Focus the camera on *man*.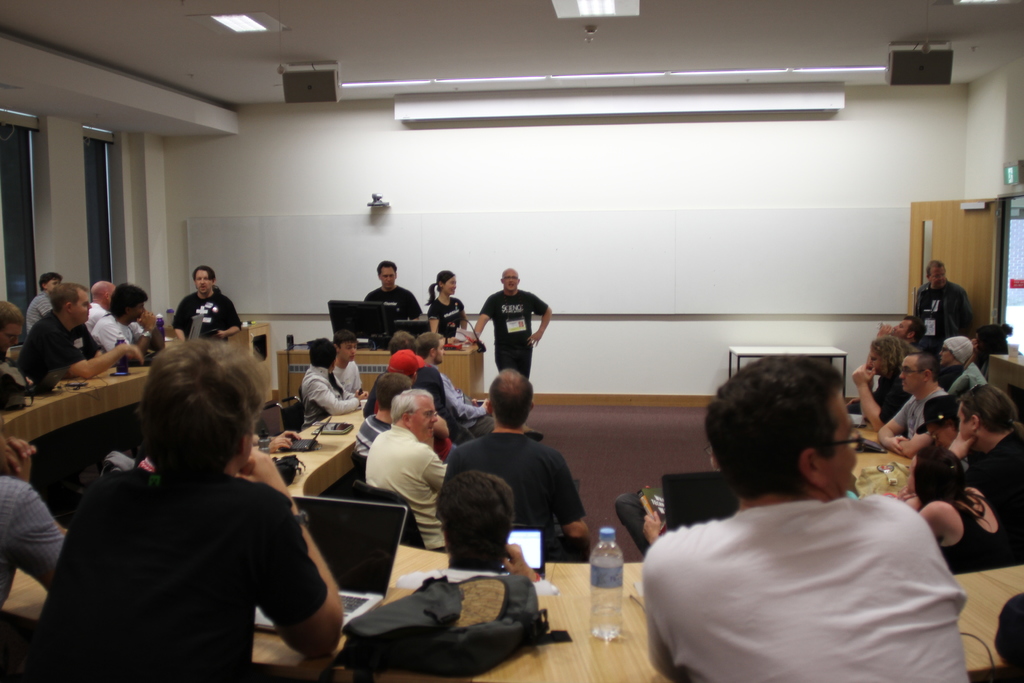
Focus region: detection(876, 311, 927, 354).
